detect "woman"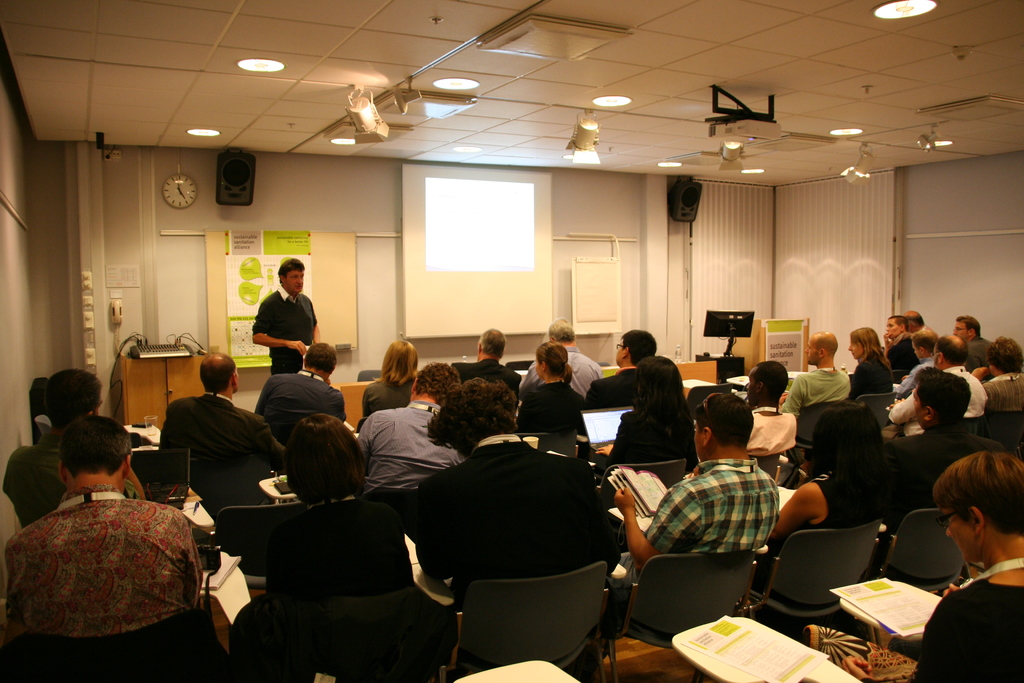
517,343,587,434
